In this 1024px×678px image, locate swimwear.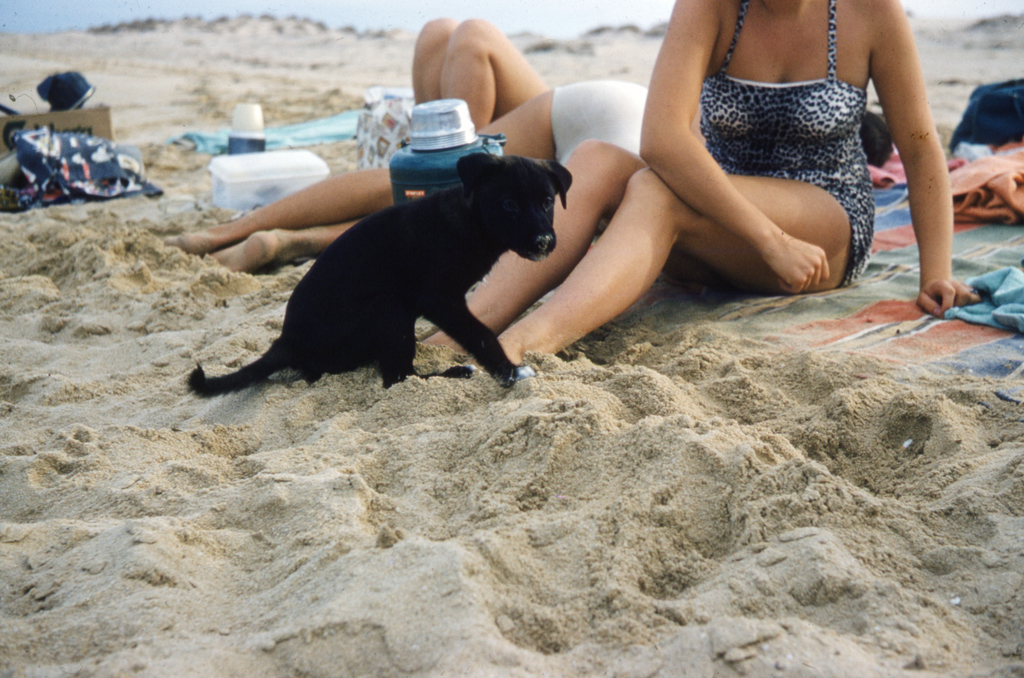
Bounding box: select_region(703, 0, 877, 287).
